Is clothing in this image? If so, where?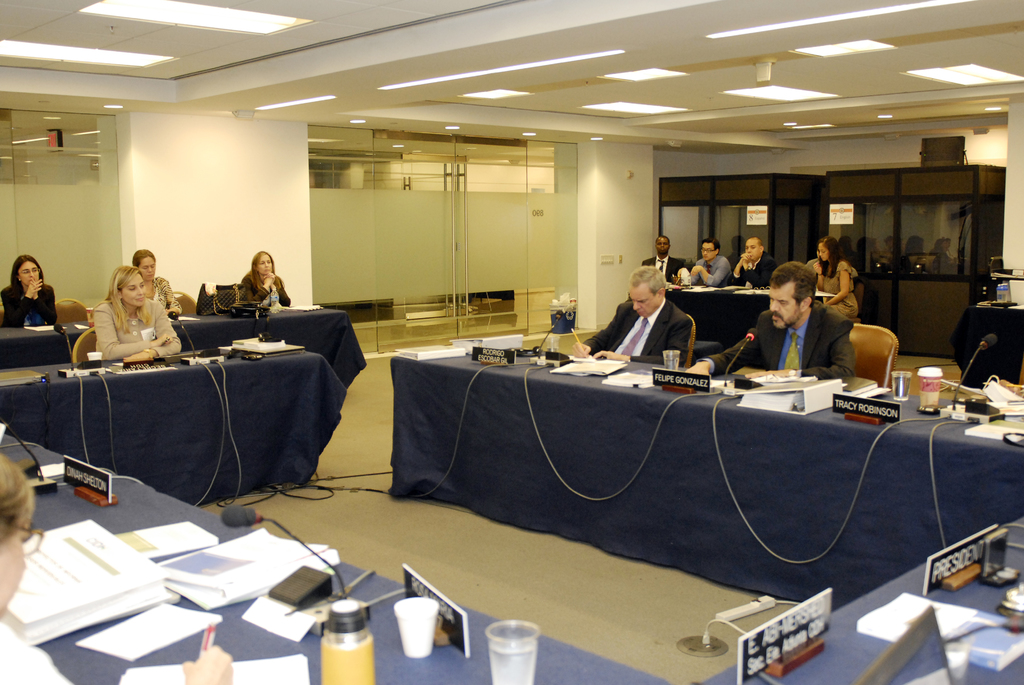
Yes, at bbox=(638, 253, 688, 285).
